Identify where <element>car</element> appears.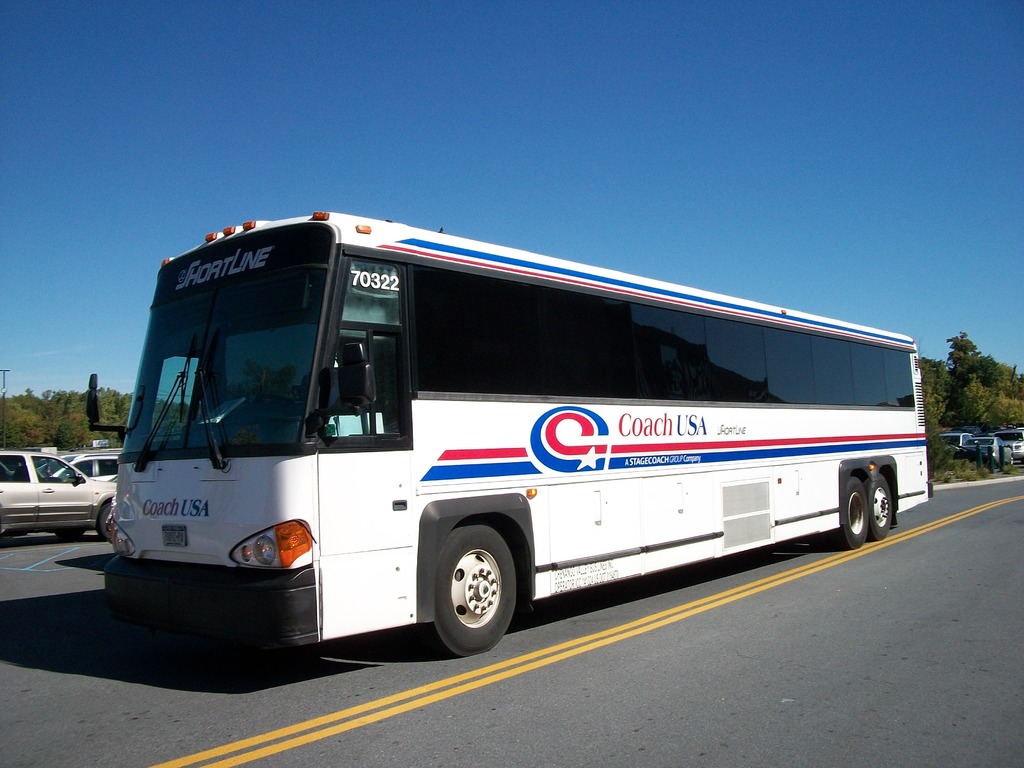
Appears at rect(996, 429, 1023, 462).
